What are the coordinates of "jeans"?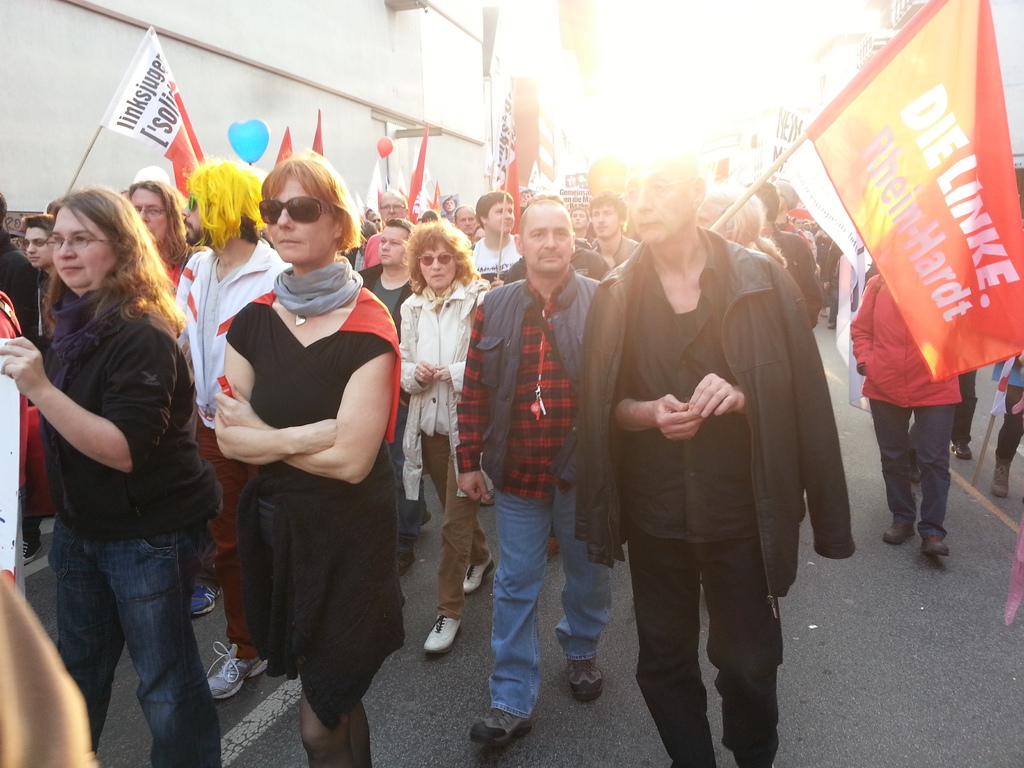
[874, 394, 952, 540].
